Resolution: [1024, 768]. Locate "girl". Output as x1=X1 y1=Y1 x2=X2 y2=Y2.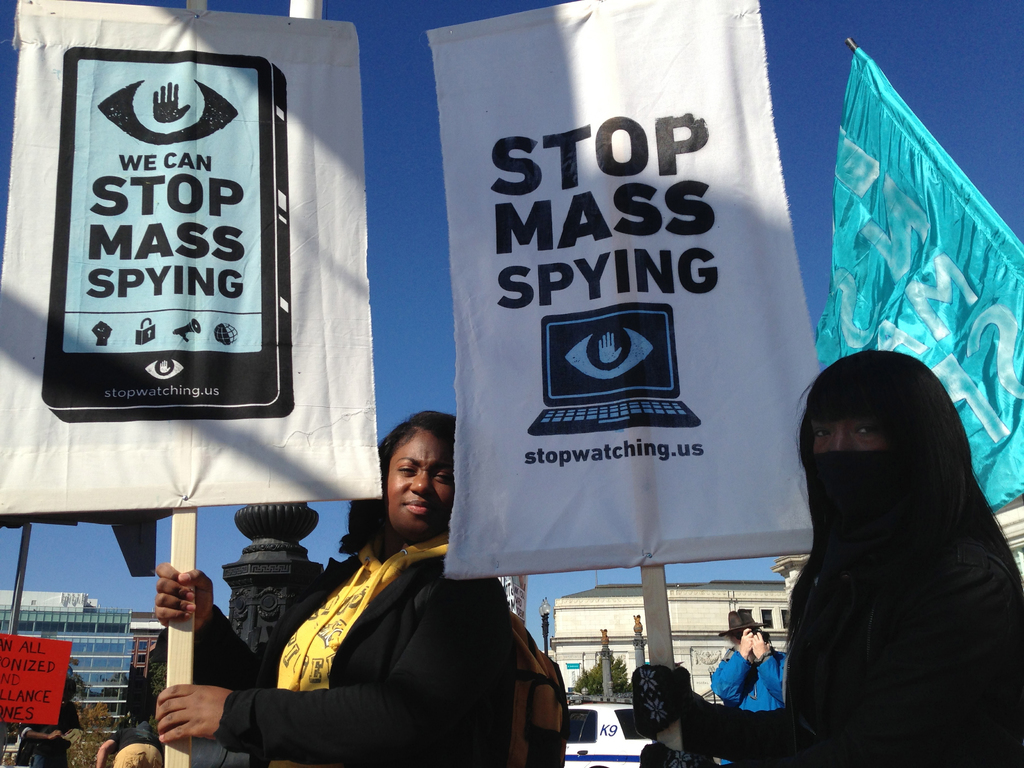
x1=632 y1=351 x2=1023 y2=767.
